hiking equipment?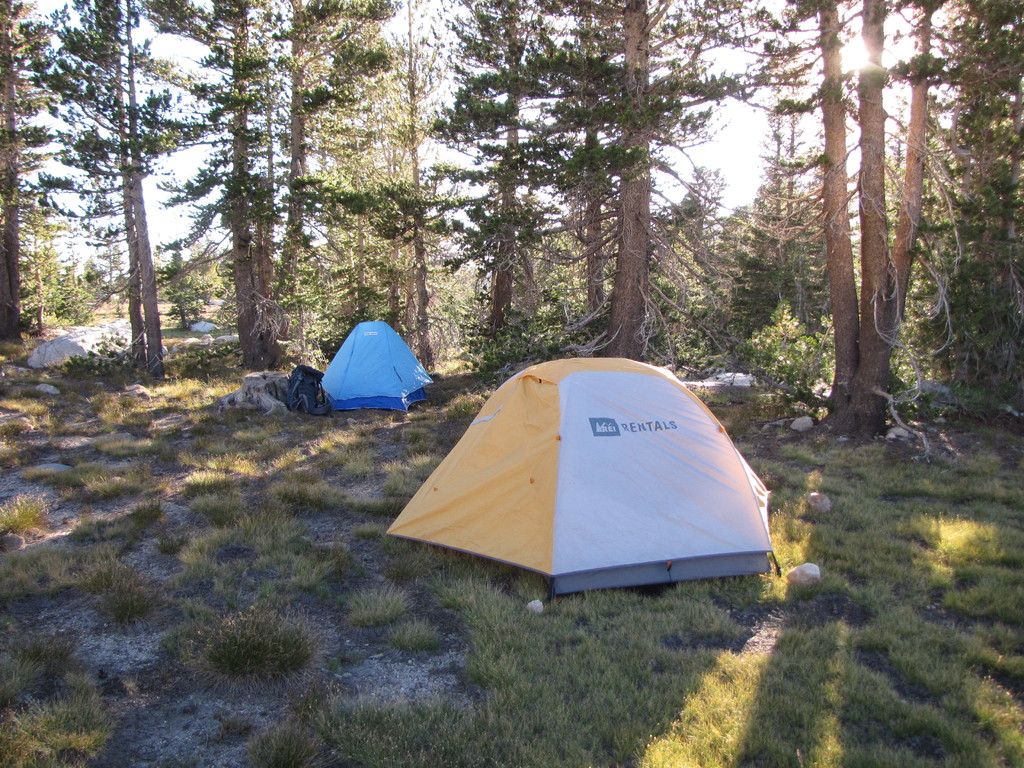
[left=314, top=316, right=439, bottom=421]
